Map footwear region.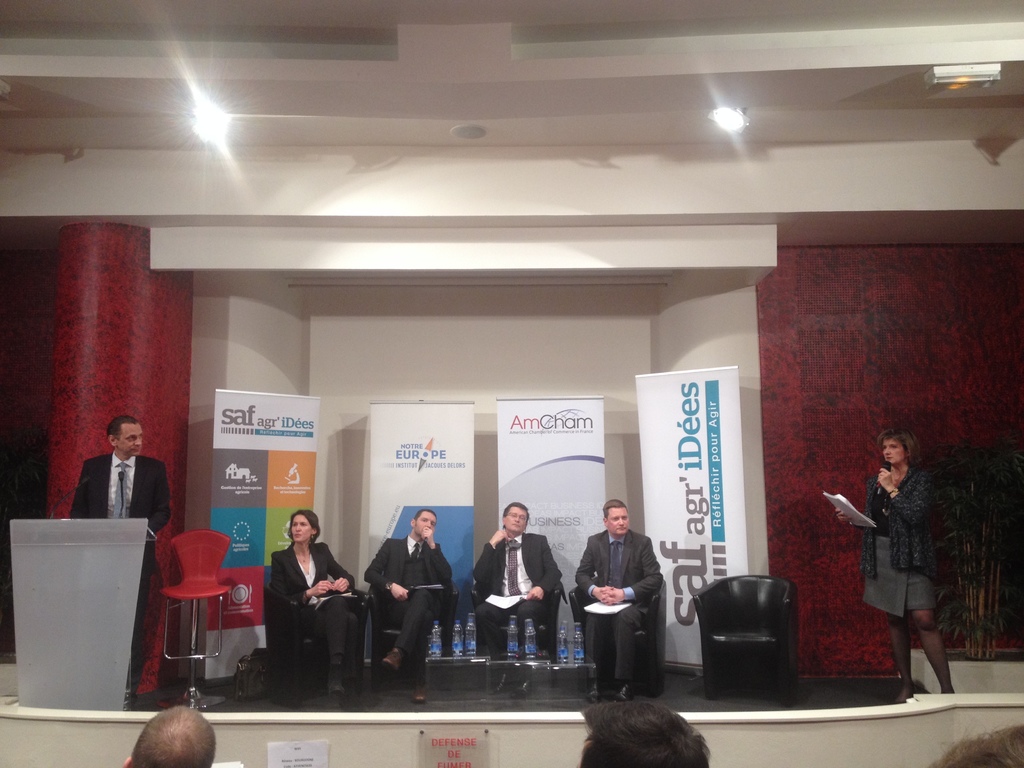
Mapped to pyautogui.locateOnScreen(324, 667, 346, 698).
